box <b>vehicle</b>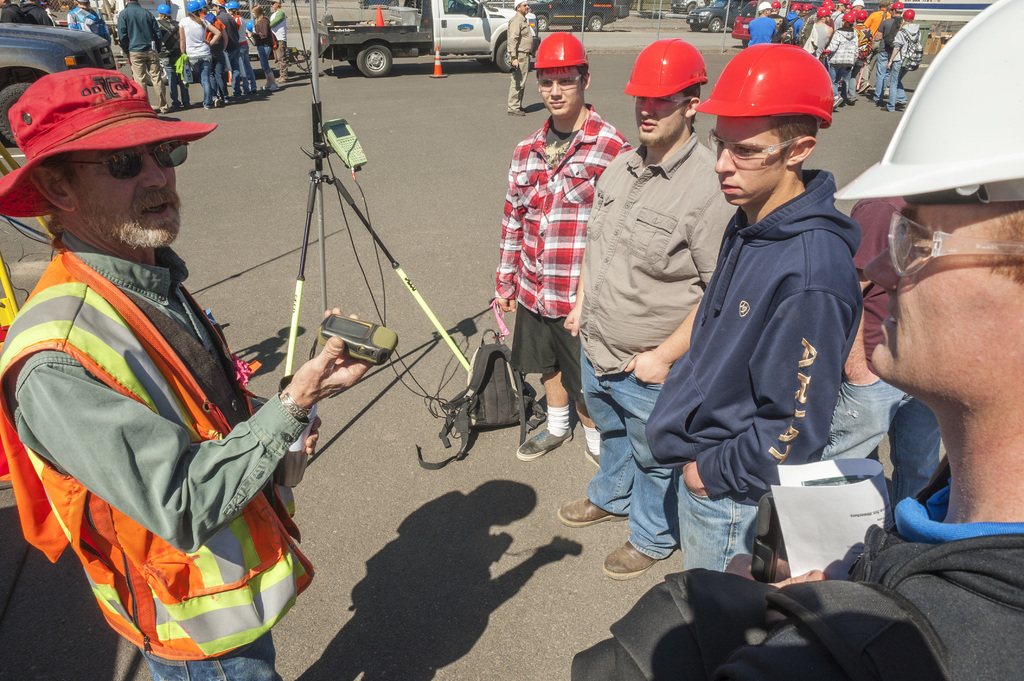
[x1=730, y1=0, x2=762, y2=47]
